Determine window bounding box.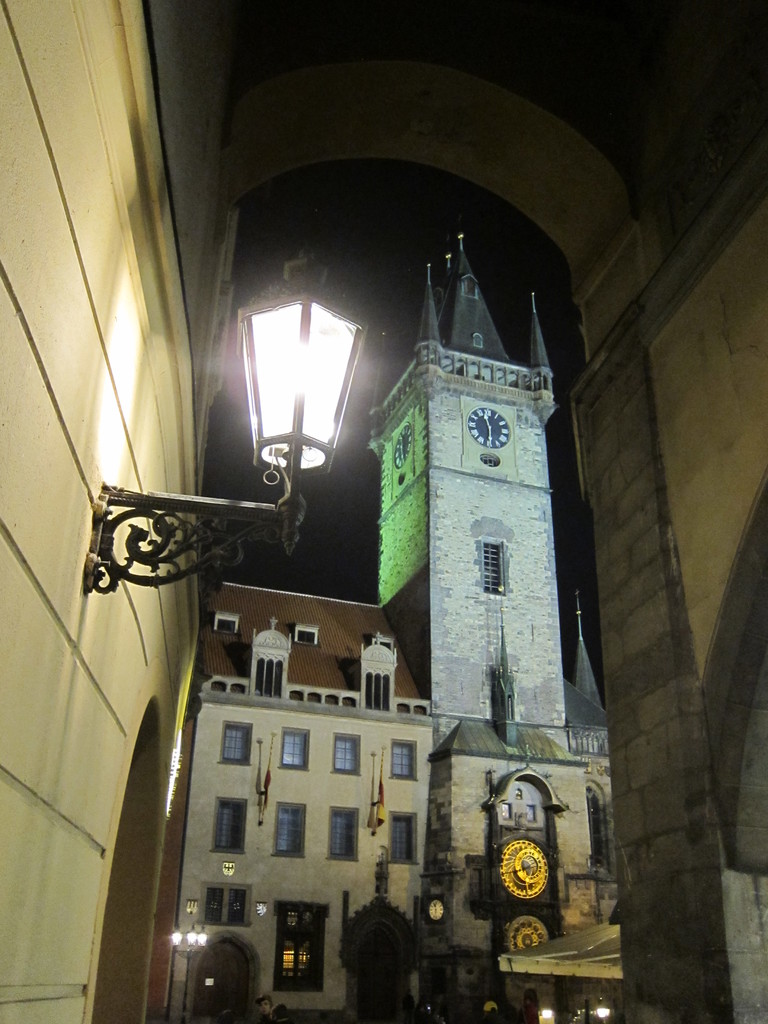
Determined: (269,798,308,861).
